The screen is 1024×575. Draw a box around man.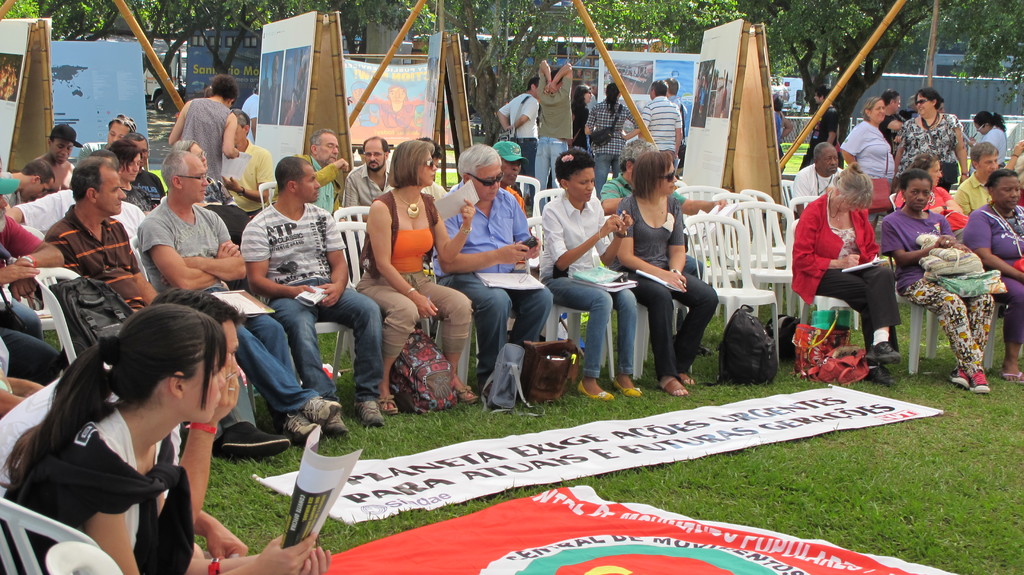
534, 61, 576, 204.
